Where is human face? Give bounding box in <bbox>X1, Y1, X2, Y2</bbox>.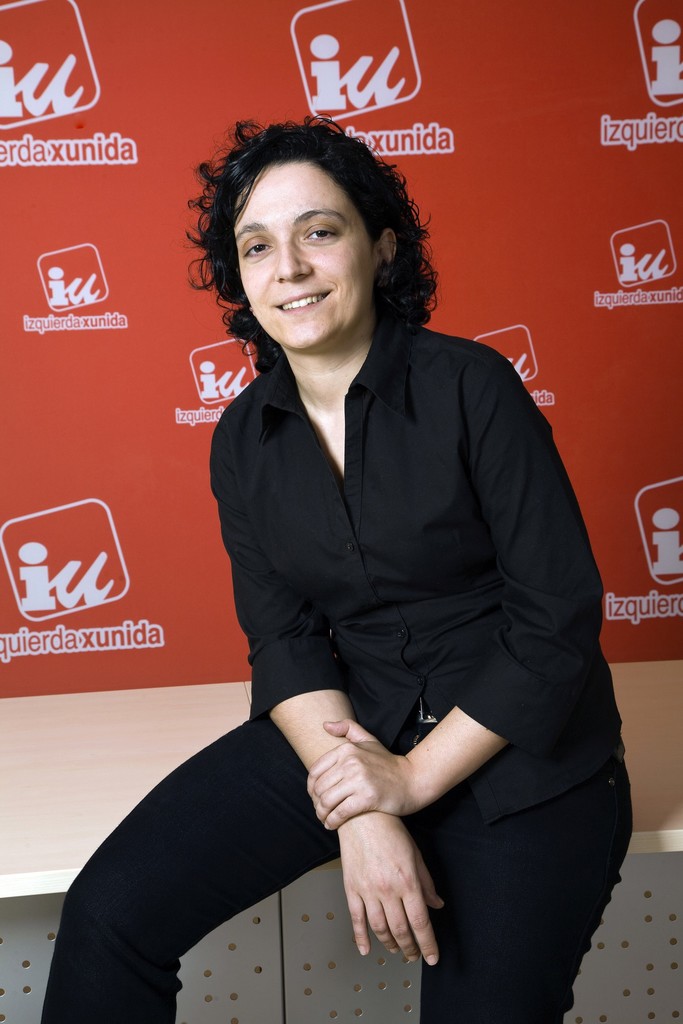
<bbox>232, 162, 372, 351</bbox>.
